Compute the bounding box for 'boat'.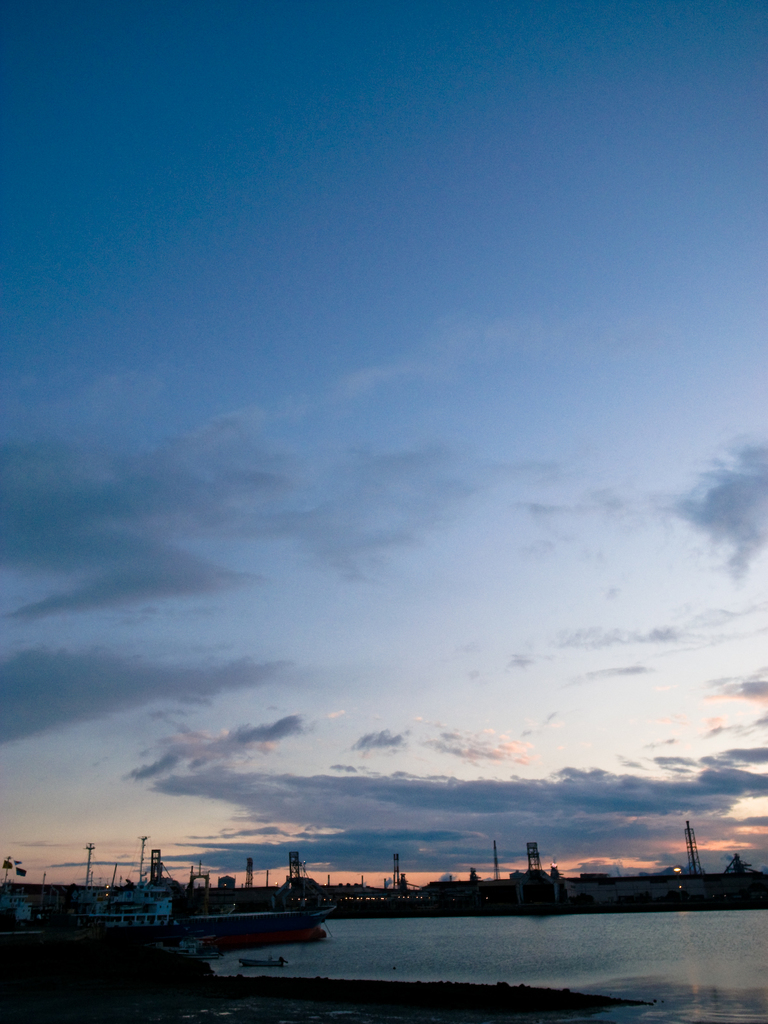
<box>178,888,342,954</box>.
